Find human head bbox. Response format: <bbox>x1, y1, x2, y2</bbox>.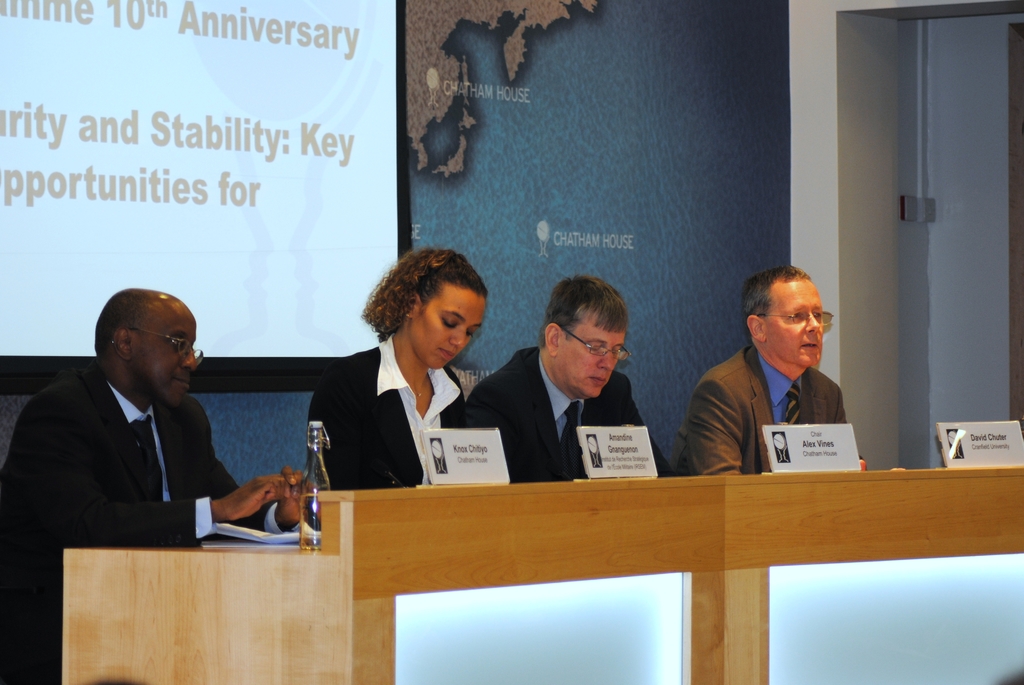
<bbox>87, 285, 202, 409</bbox>.
